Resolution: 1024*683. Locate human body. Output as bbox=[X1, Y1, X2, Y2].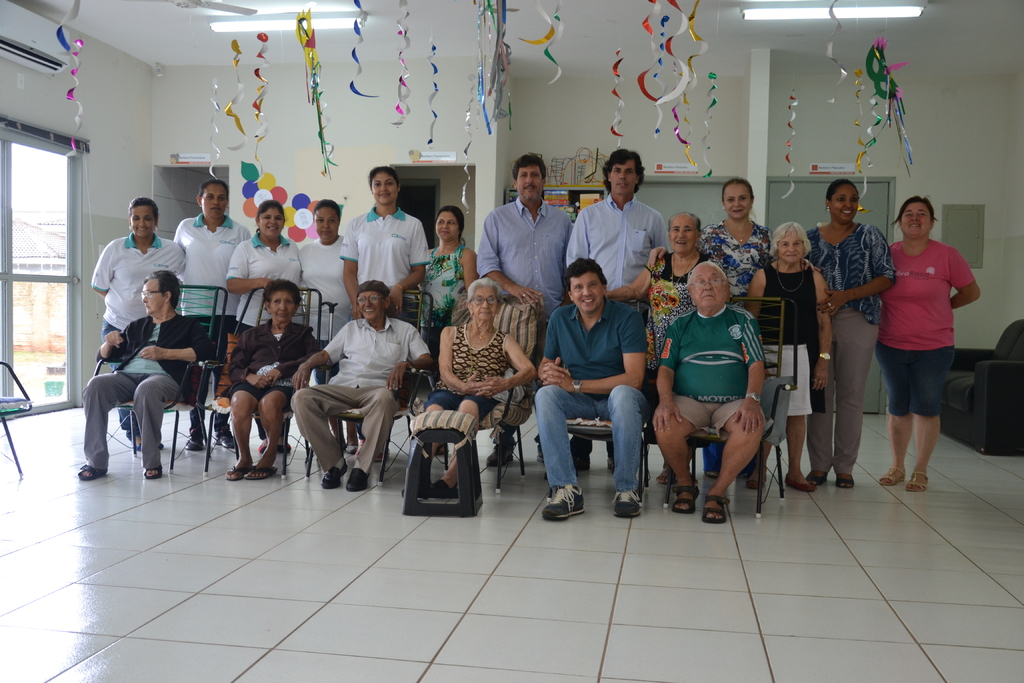
bbox=[743, 225, 826, 477].
